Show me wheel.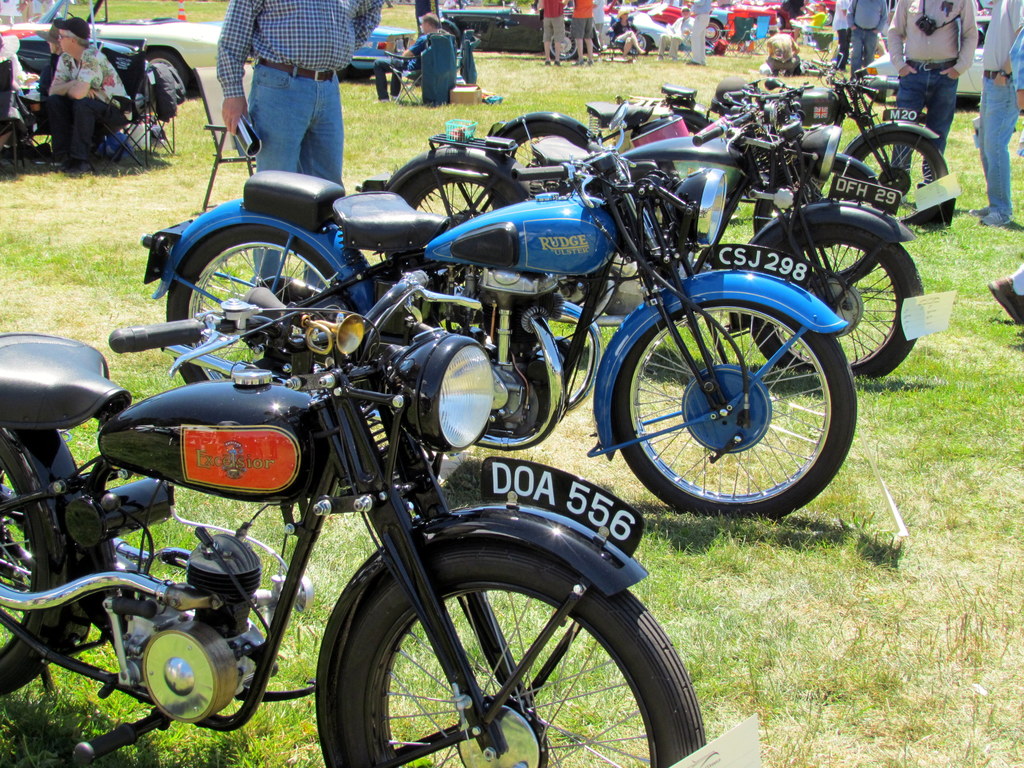
wheel is here: 849, 130, 955, 232.
